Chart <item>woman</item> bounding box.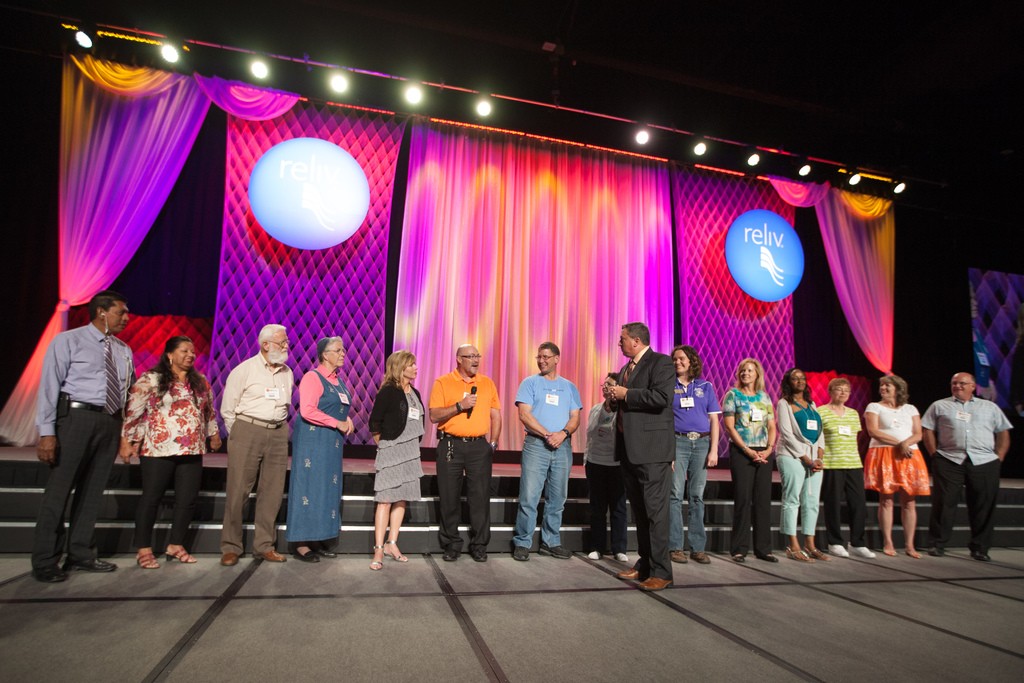
Charted: crop(715, 356, 783, 566).
